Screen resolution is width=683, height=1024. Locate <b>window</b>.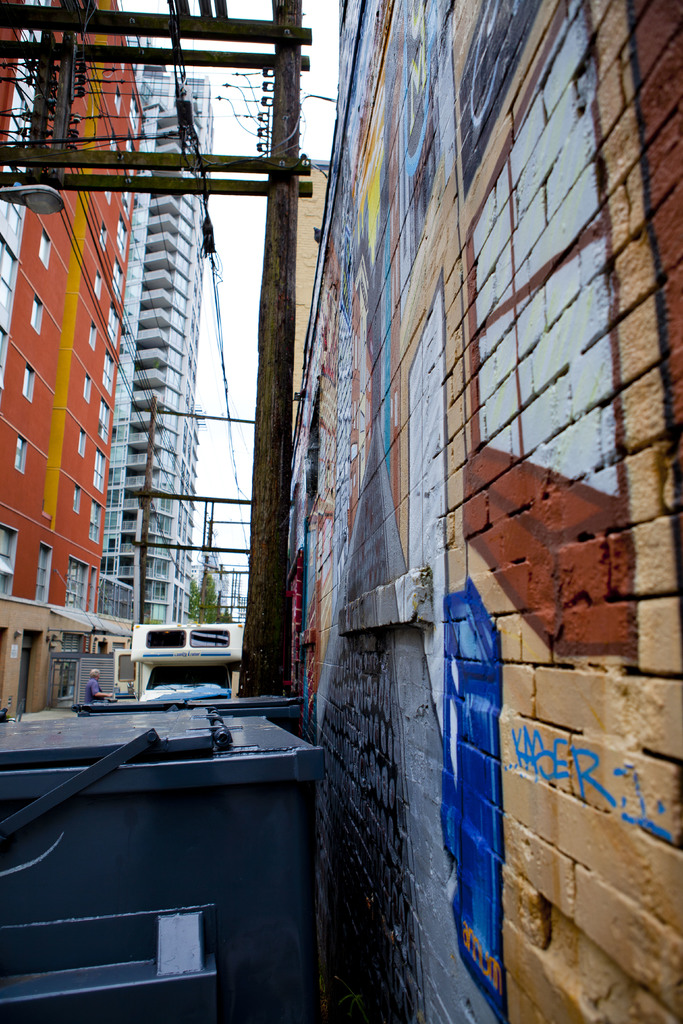
[left=102, top=400, right=112, bottom=447].
